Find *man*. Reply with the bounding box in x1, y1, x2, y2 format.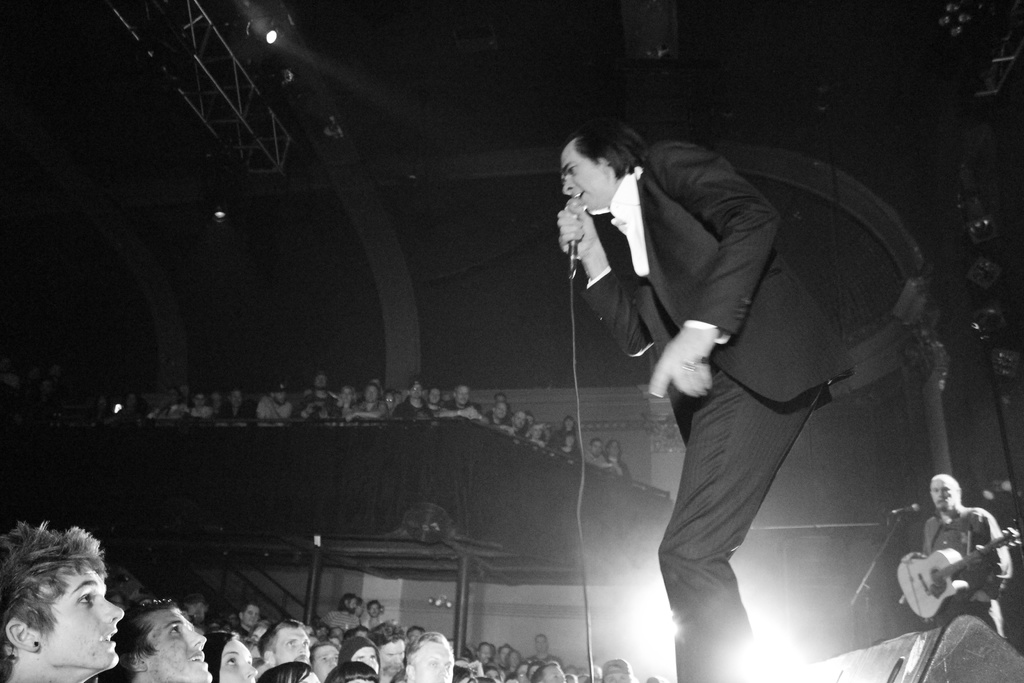
553, 122, 853, 682.
